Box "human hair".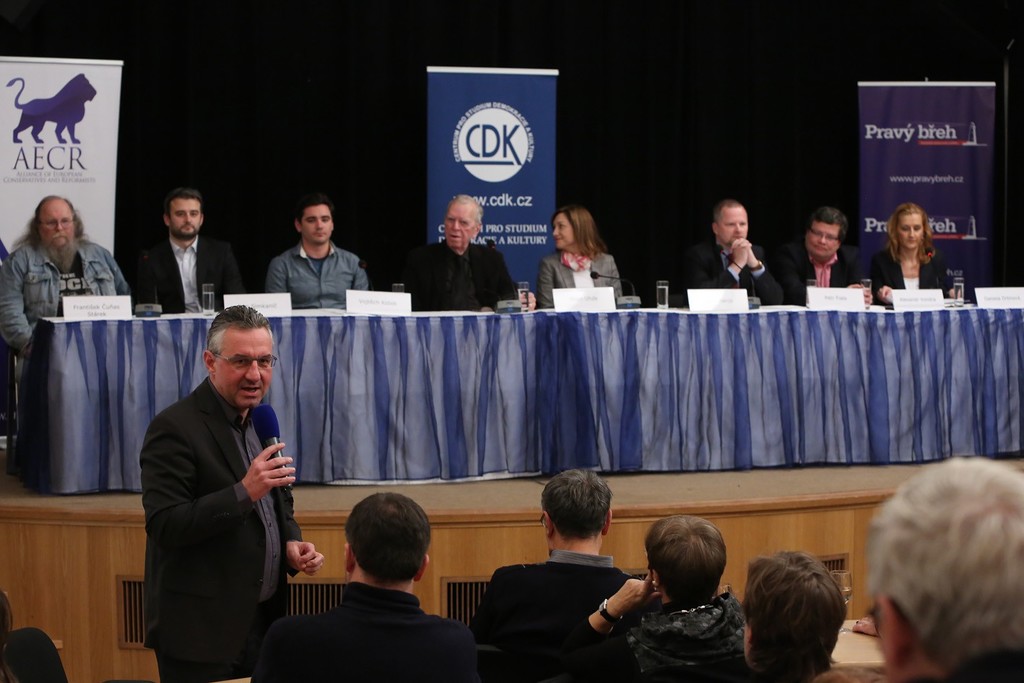
<region>538, 466, 611, 540</region>.
